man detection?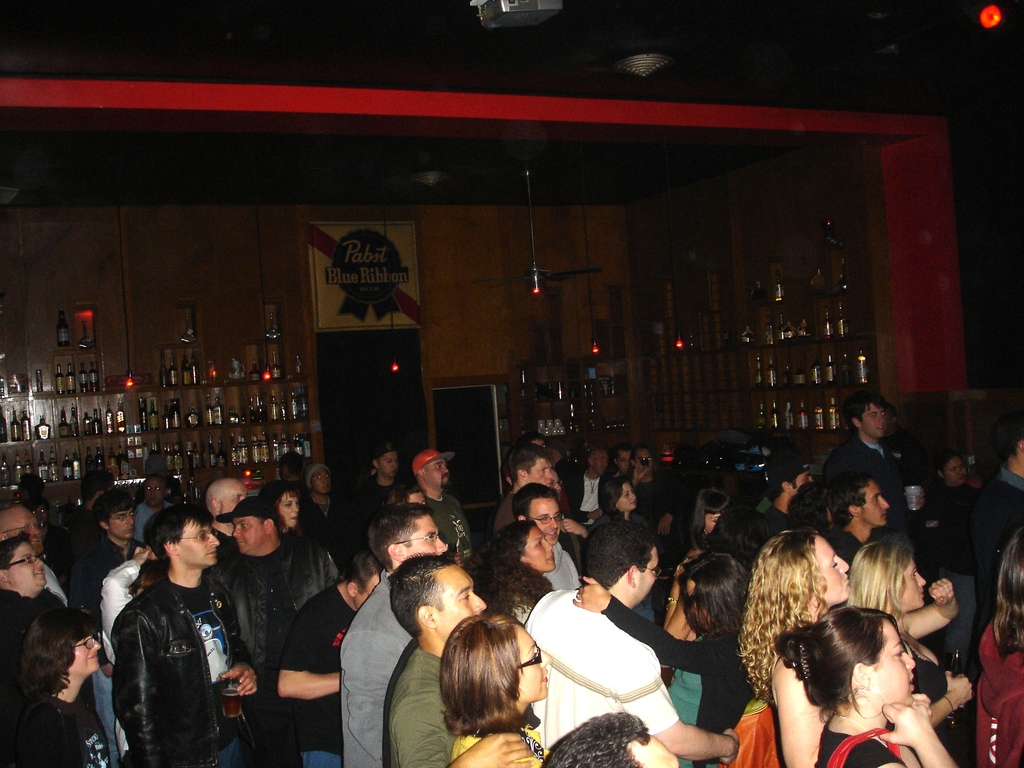
(410, 441, 470, 560)
